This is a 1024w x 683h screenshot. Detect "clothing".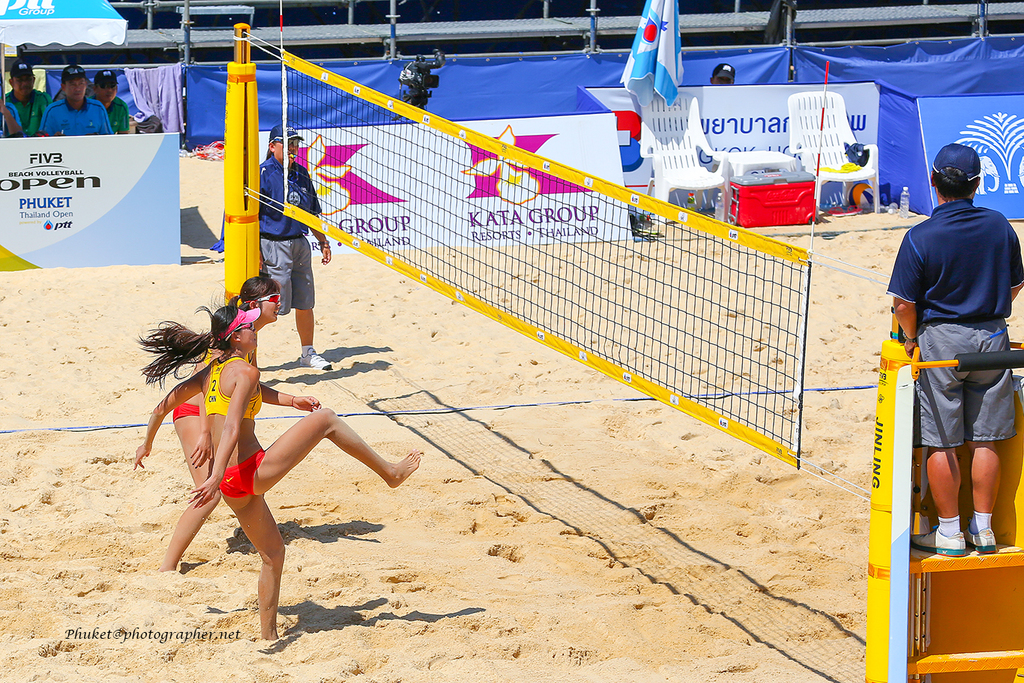
detection(85, 92, 130, 136).
